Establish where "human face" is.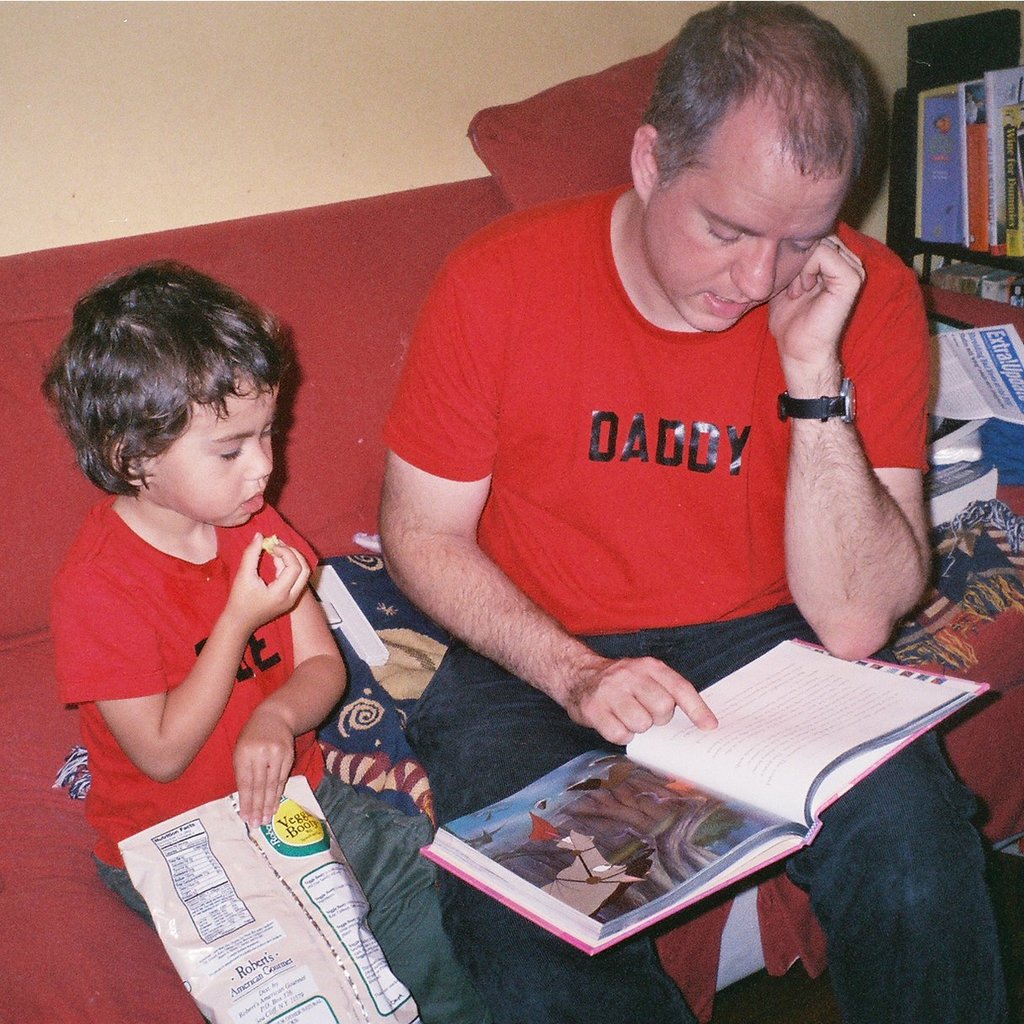
Established at 643:98:850:324.
